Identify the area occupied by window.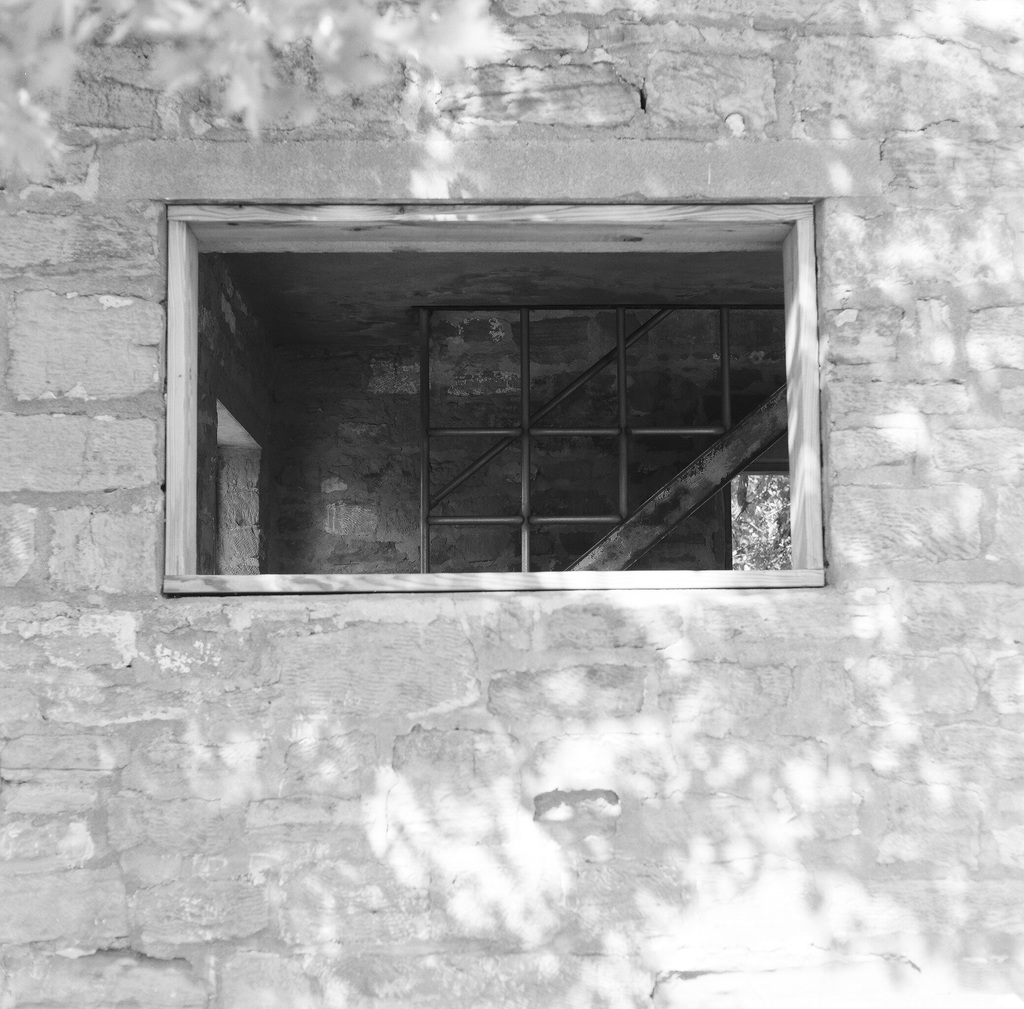
Area: 174, 239, 778, 574.
